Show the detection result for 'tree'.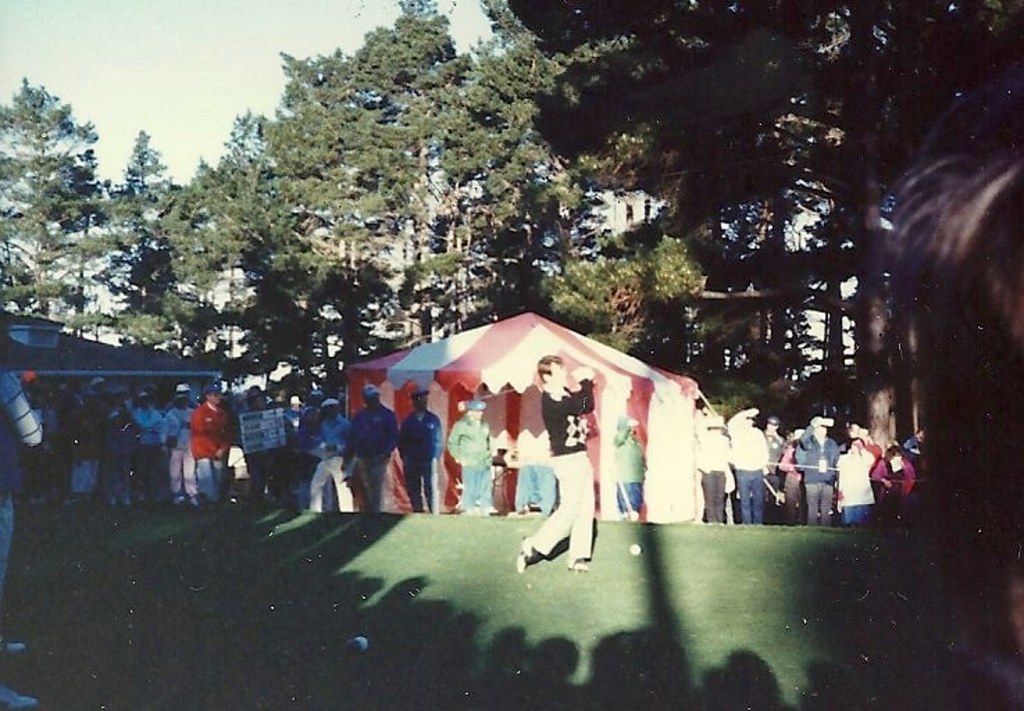
pyautogui.locateOnScreen(224, 192, 336, 417).
